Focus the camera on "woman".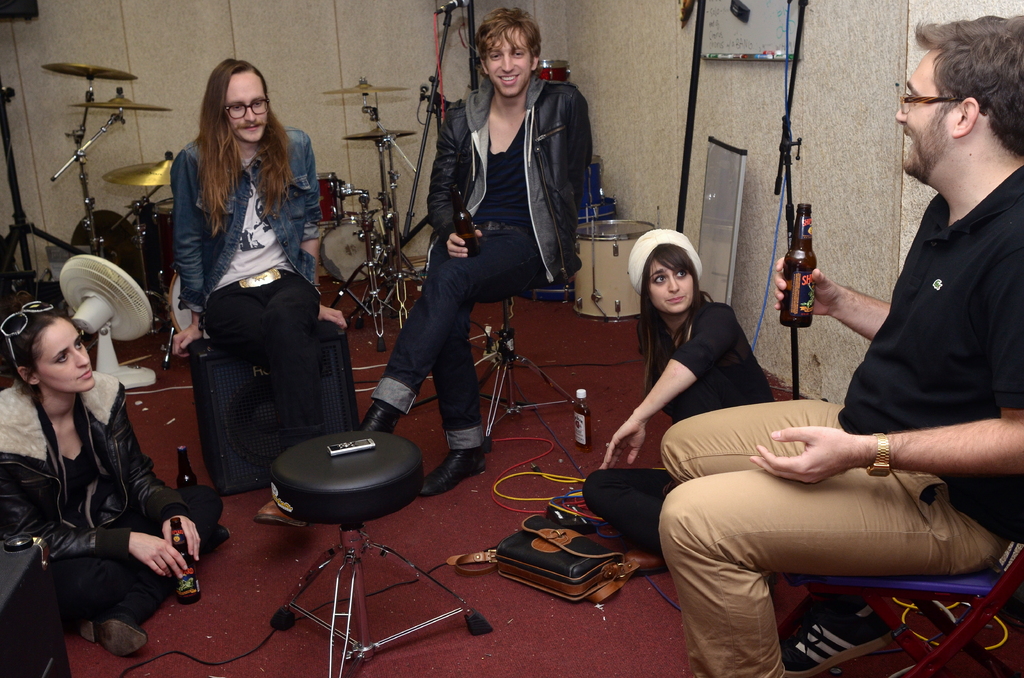
Focus region: (583,241,772,569).
